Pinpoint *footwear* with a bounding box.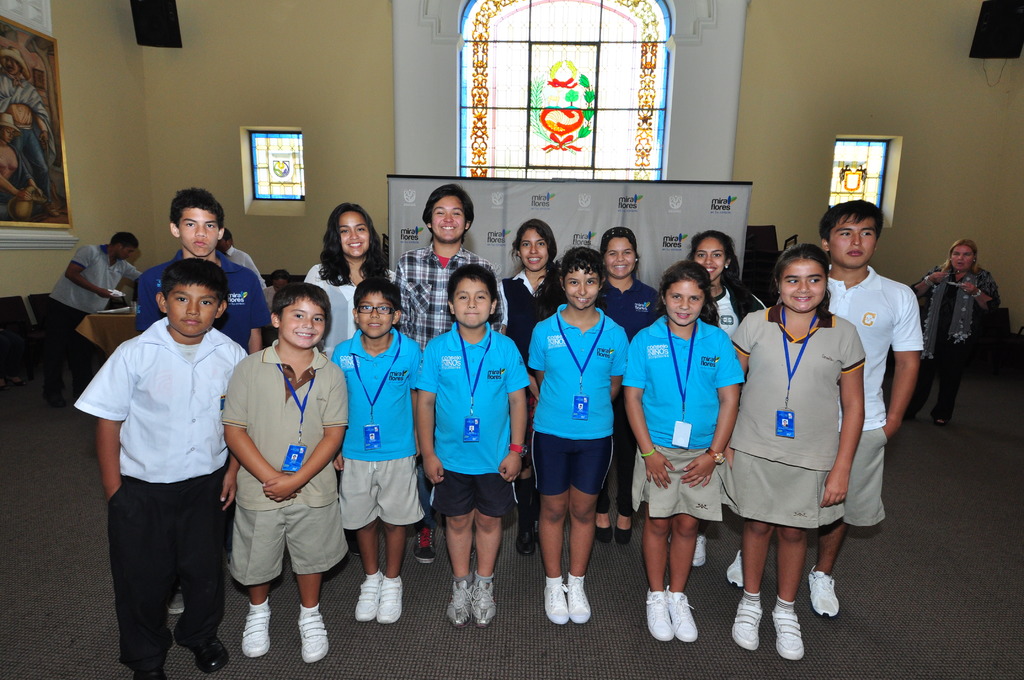
detection(726, 546, 747, 592).
